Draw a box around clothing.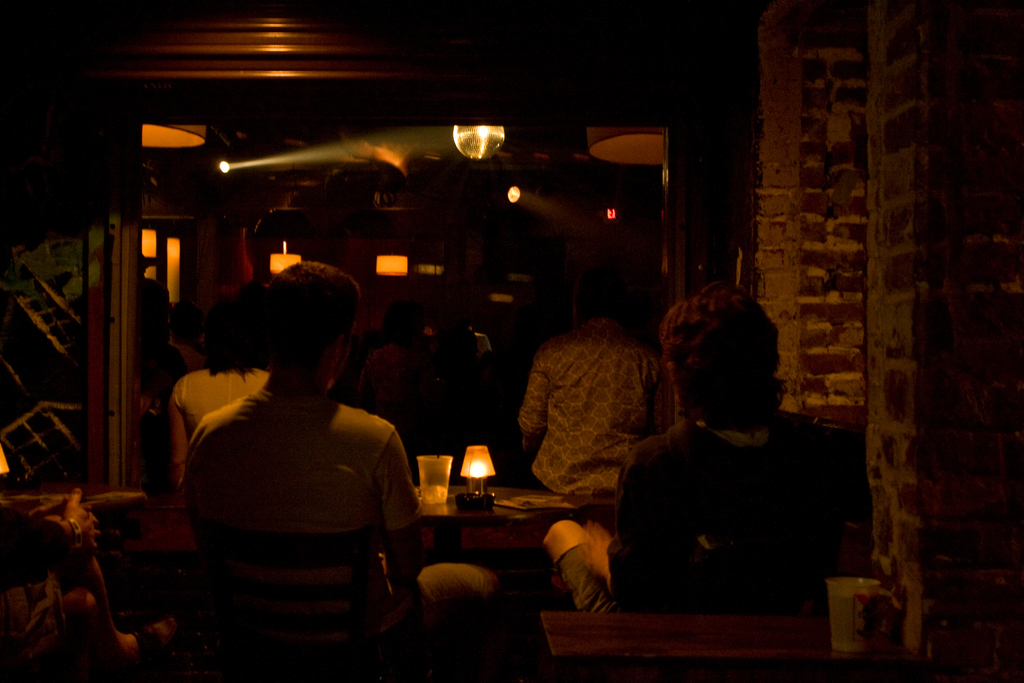
518/317/675/501.
